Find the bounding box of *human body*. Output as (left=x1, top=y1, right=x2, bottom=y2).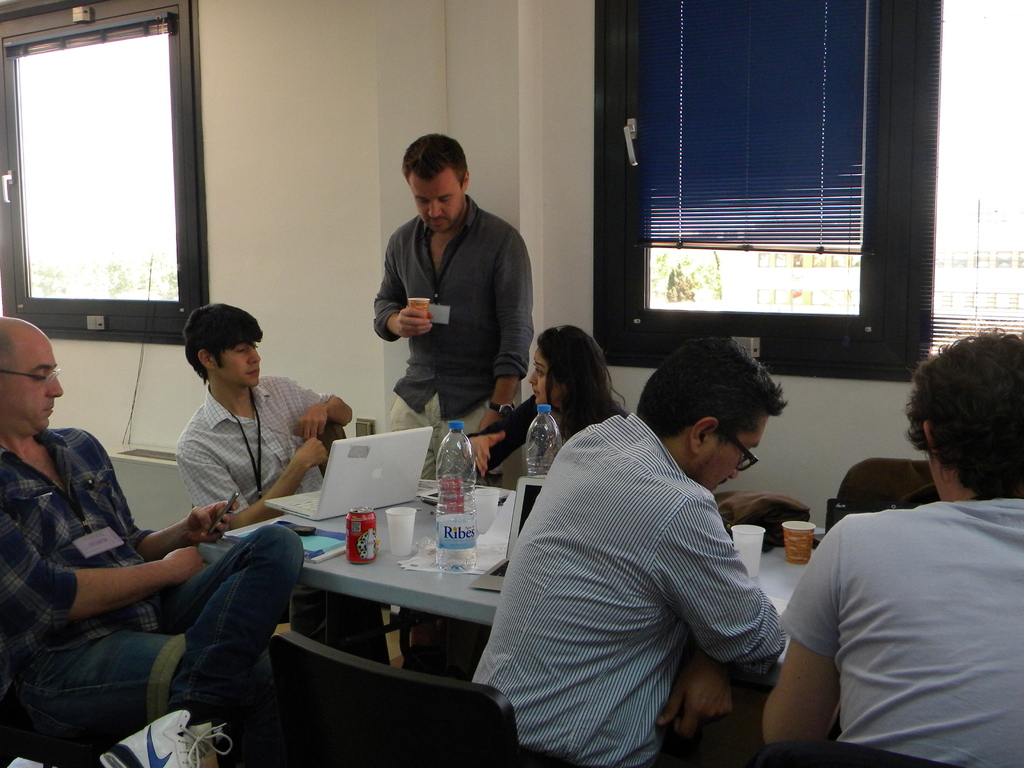
(left=772, top=367, right=1014, bottom=760).
